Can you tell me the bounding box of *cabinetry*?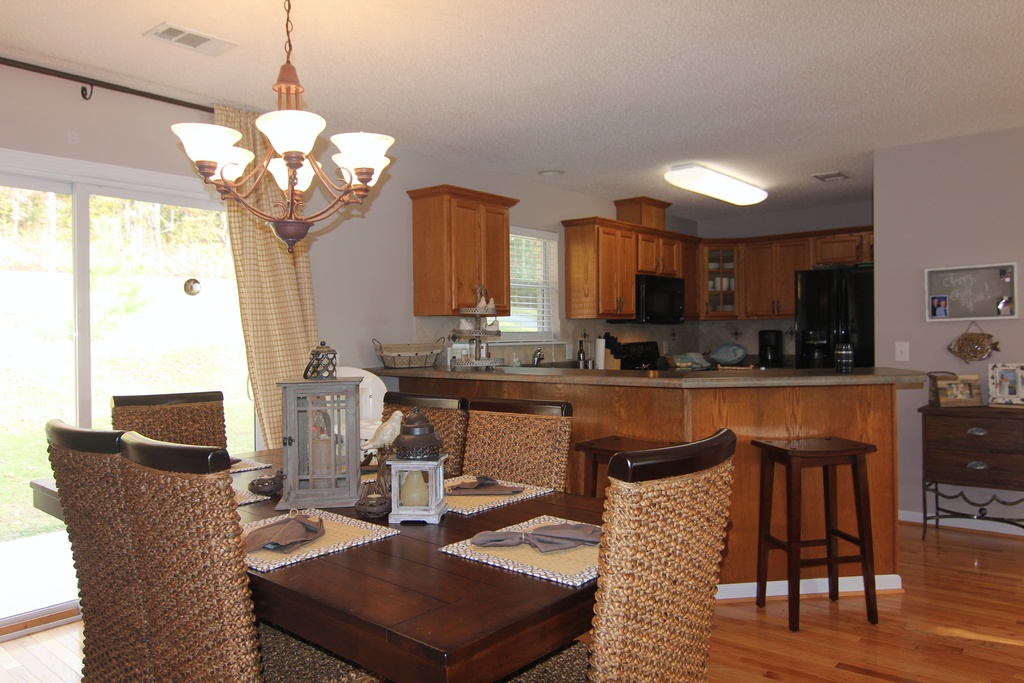
box=[367, 365, 924, 603].
